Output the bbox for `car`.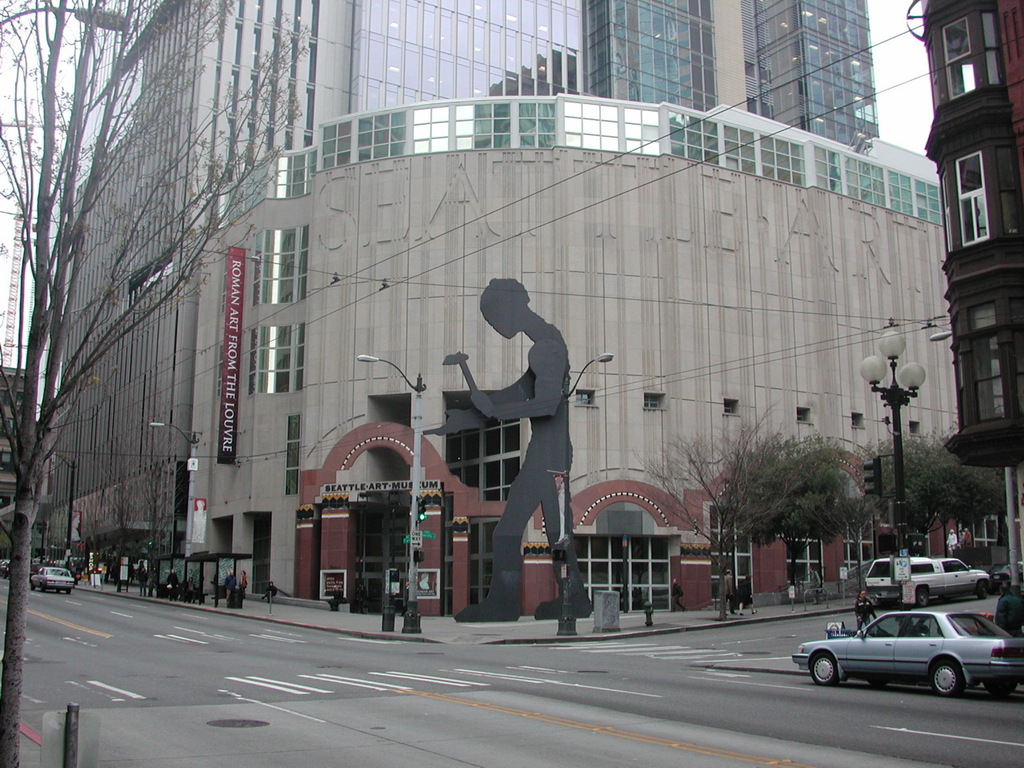
30,566,77,598.
